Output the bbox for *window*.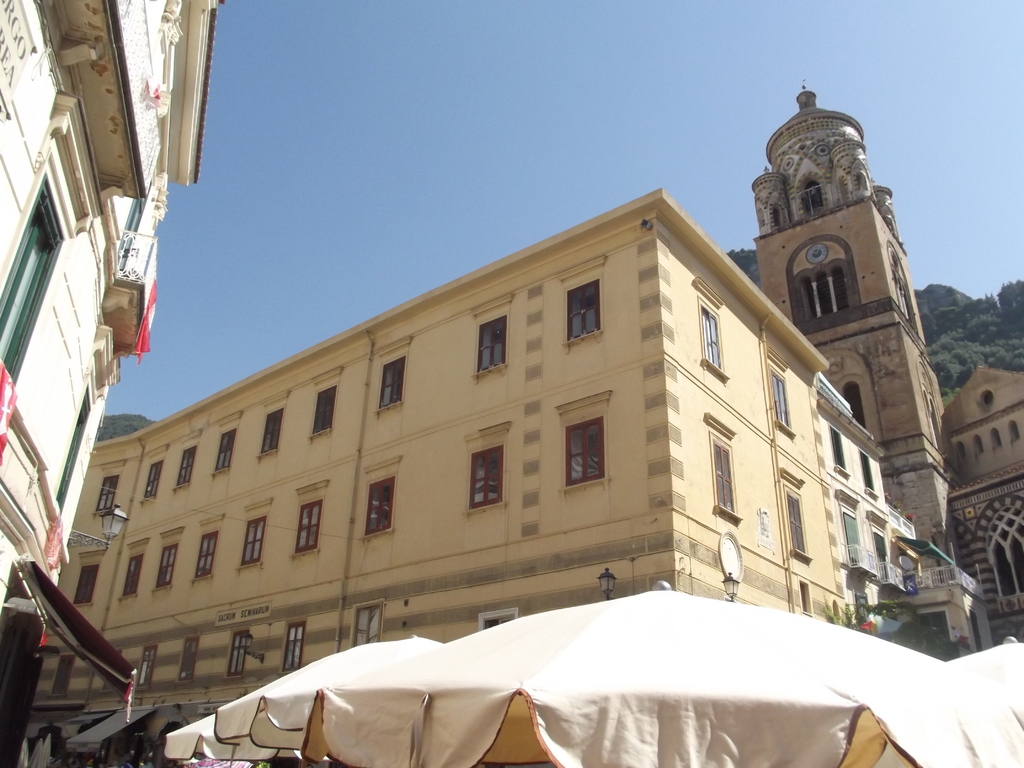
161,549,177,584.
